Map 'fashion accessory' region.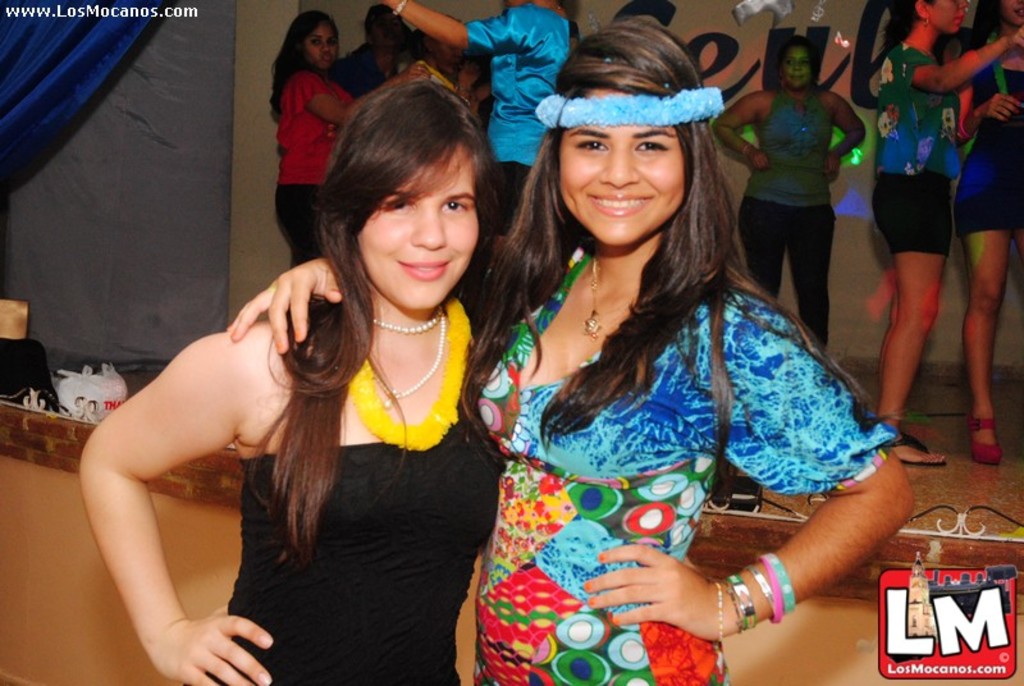
Mapped to locate(582, 591, 598, 607).
